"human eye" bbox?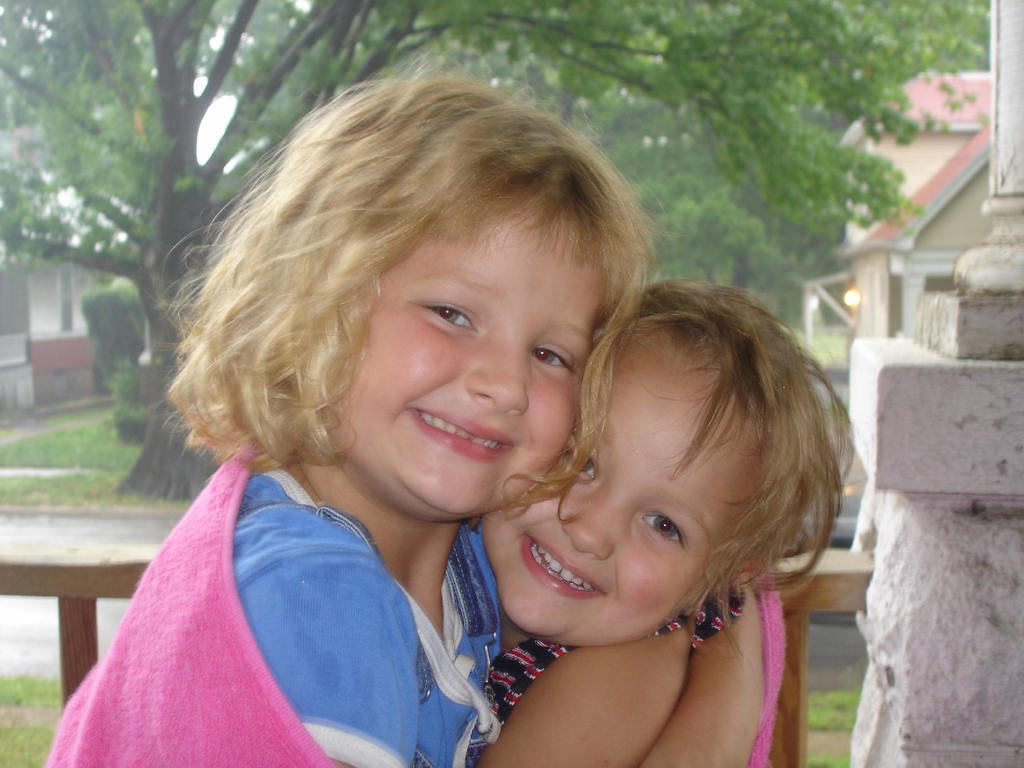
{"x1": 570, "y1": 454, "x2": 598, "y2": 477}
